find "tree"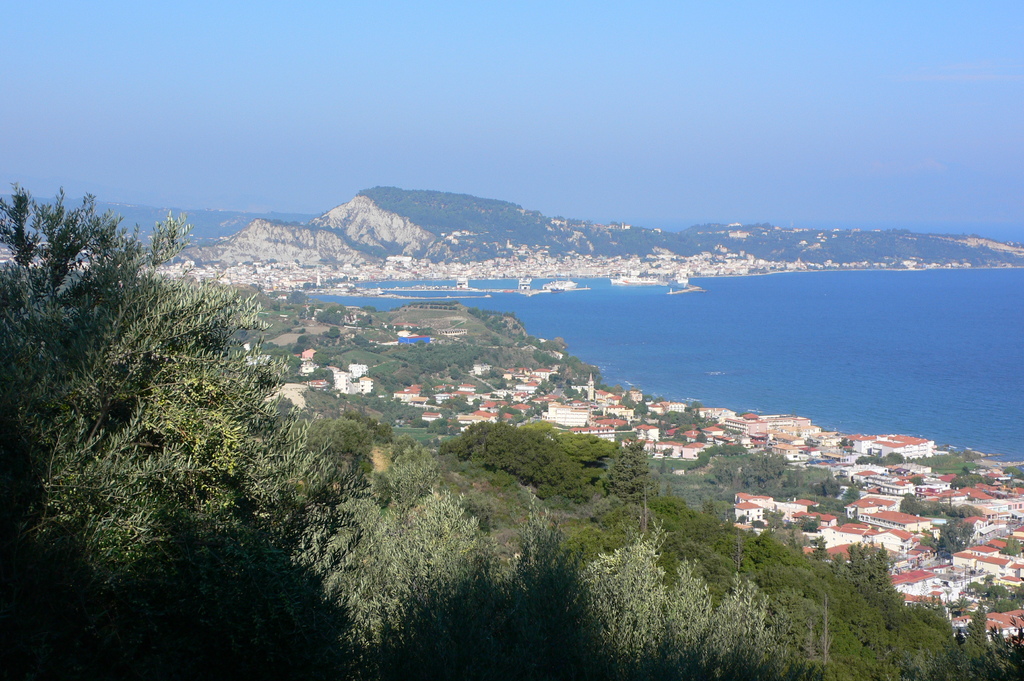
<region>949, 469, 984, 485</region>
